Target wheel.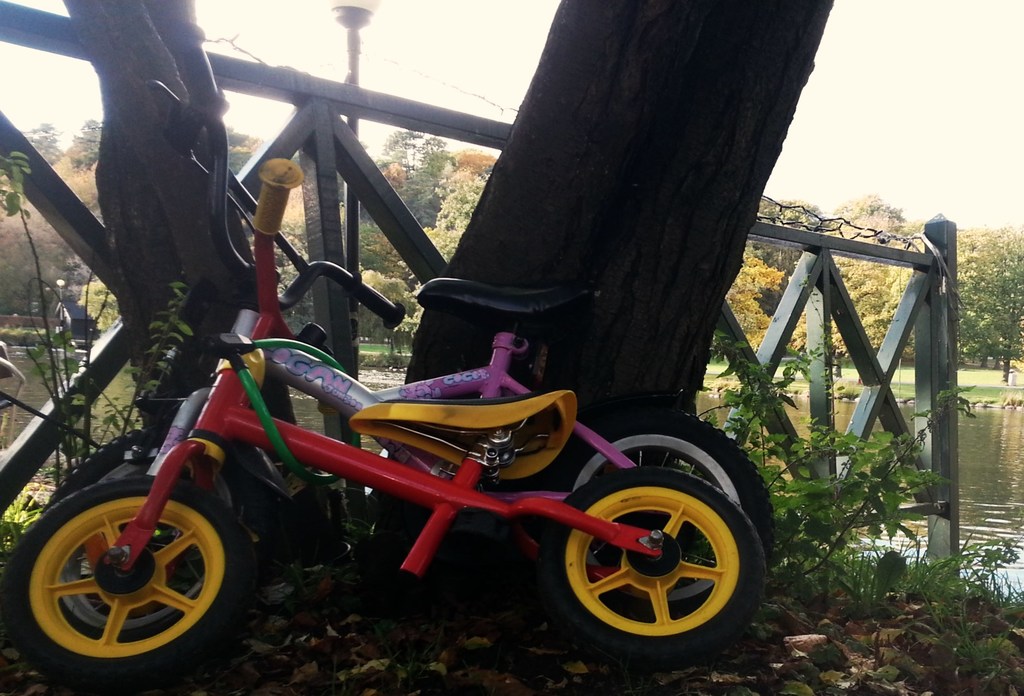
Target region: <region>568, 409, 785, 595</region>.
